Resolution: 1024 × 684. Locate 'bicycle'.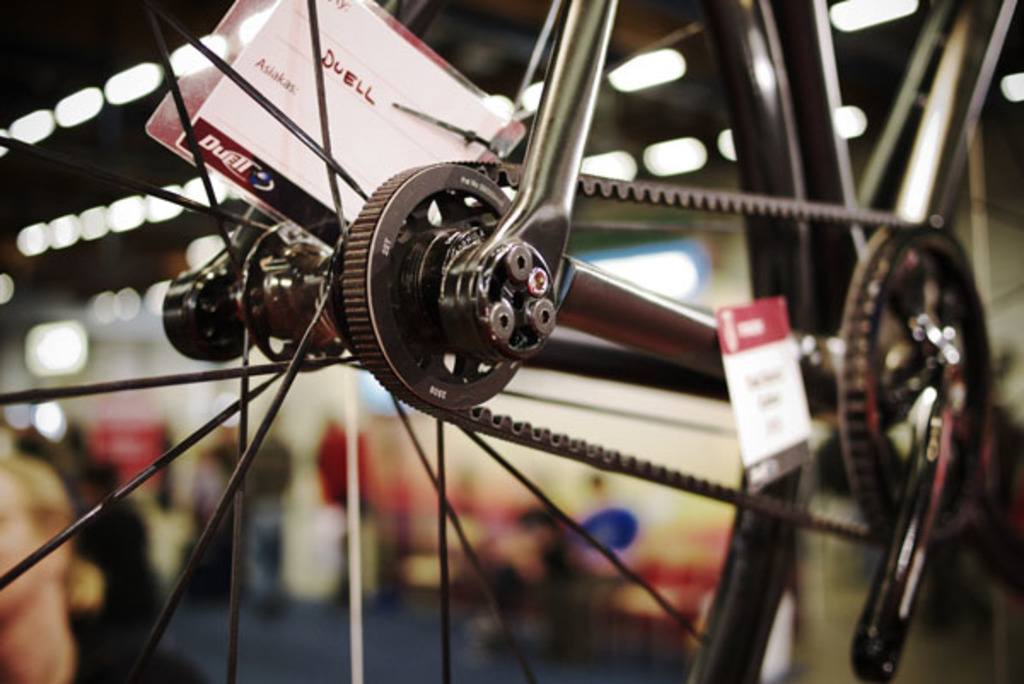
rect(205, 0, 992, 683).
